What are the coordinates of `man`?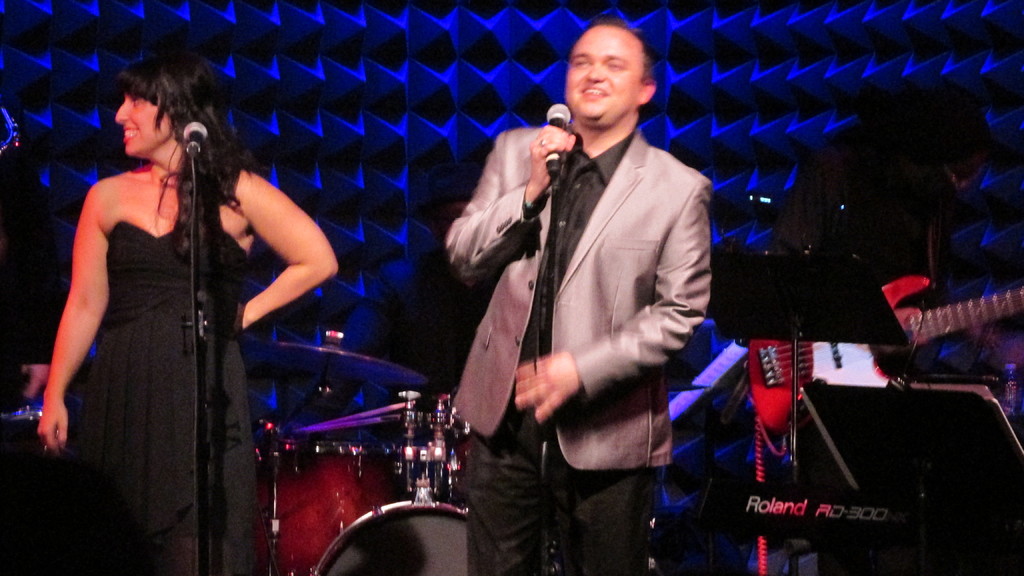
463,27,717,564.
